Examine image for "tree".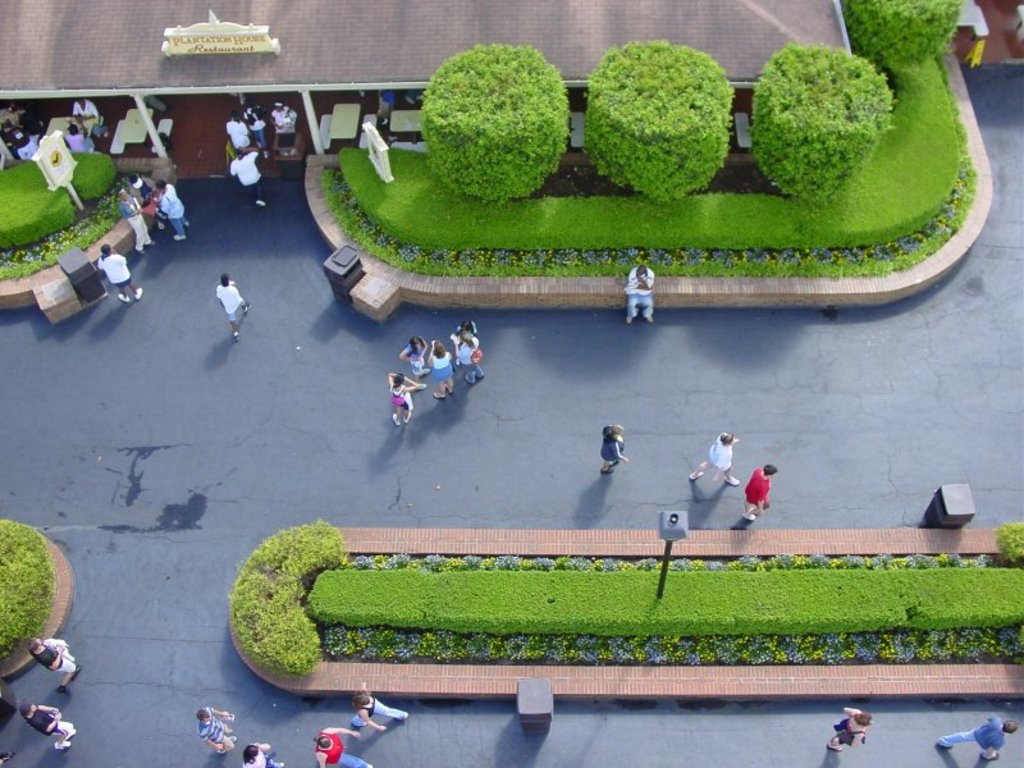
Examination result: select_region(589, 20, 741, 174).
